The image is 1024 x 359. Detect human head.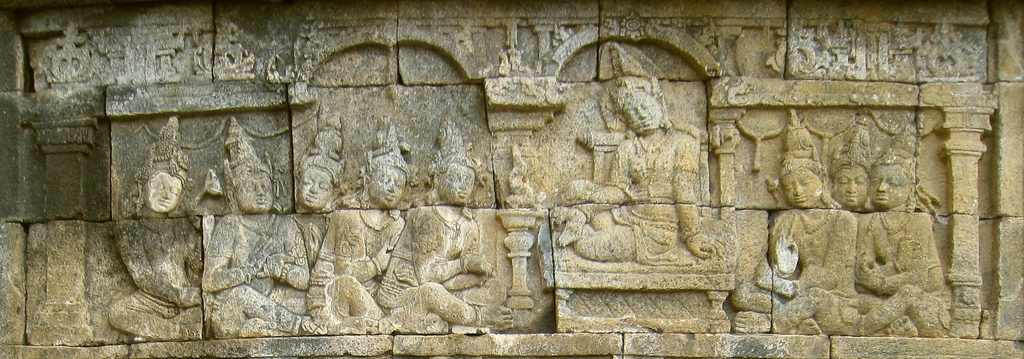
Detection: [x1=783, y1=165, x2=820, y2=207].
